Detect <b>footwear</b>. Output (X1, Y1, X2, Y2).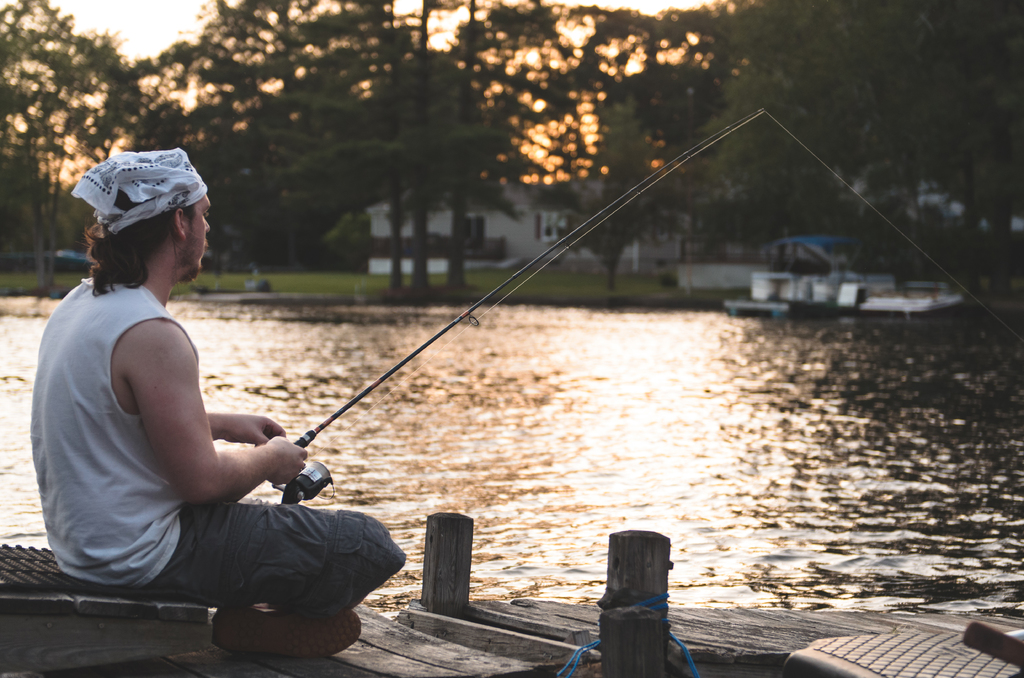
(182, 596, 321, 645).
